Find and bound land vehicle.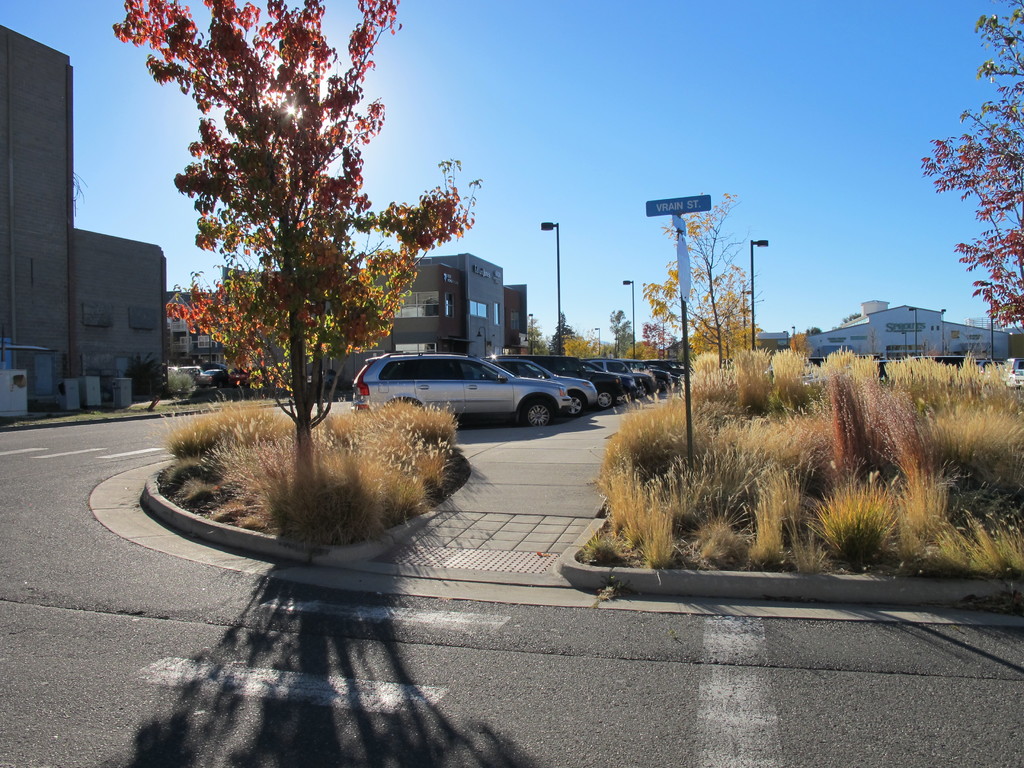
Bound: 651 367 669 389.
